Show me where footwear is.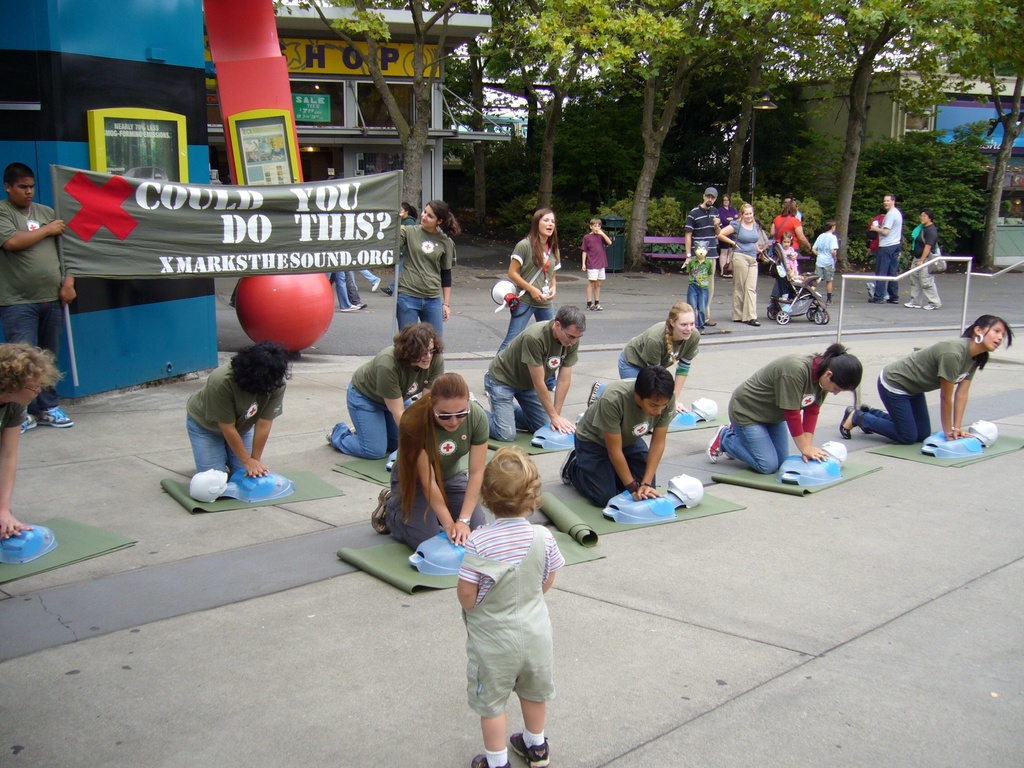
footwear is at box(726, 422, 735, 459).
